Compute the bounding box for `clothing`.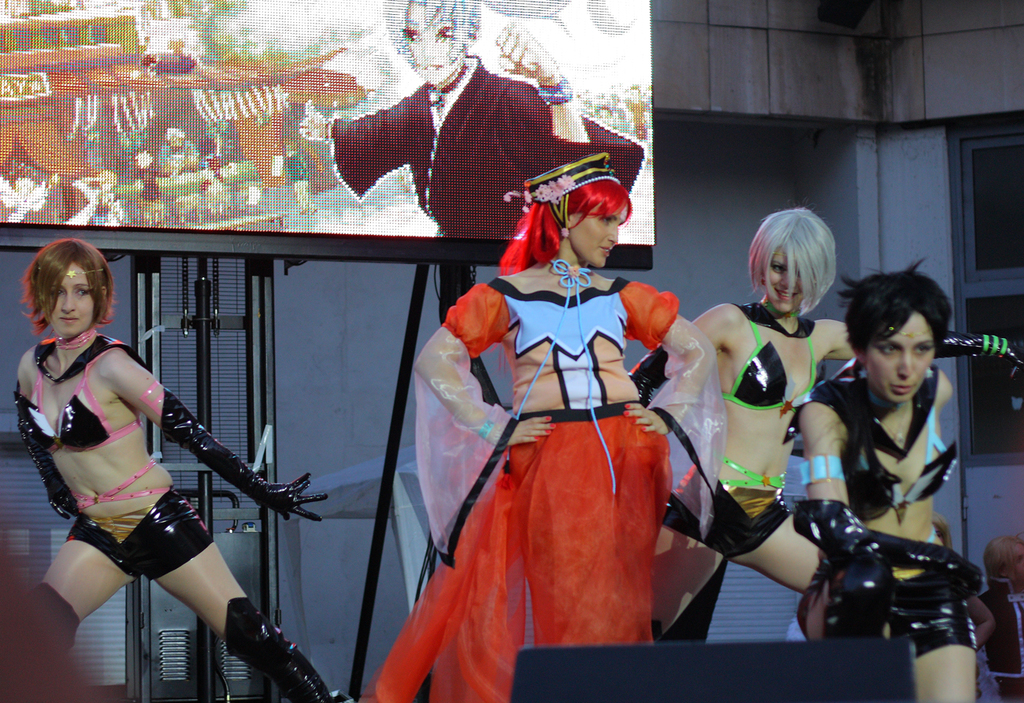
BBox(716, 303, 822, 410).
